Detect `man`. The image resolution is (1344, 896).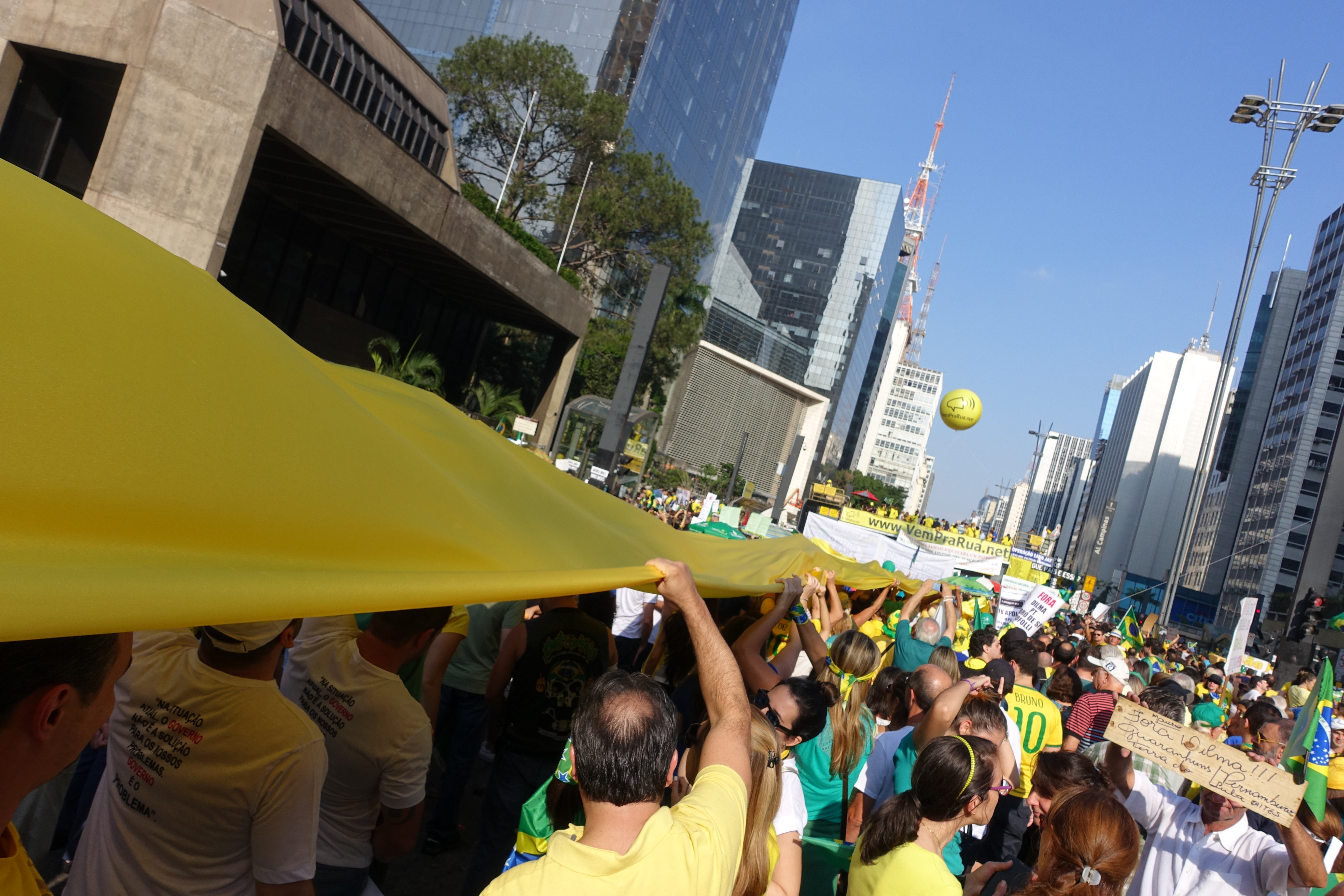
crop(271, 169, 325, 220).
